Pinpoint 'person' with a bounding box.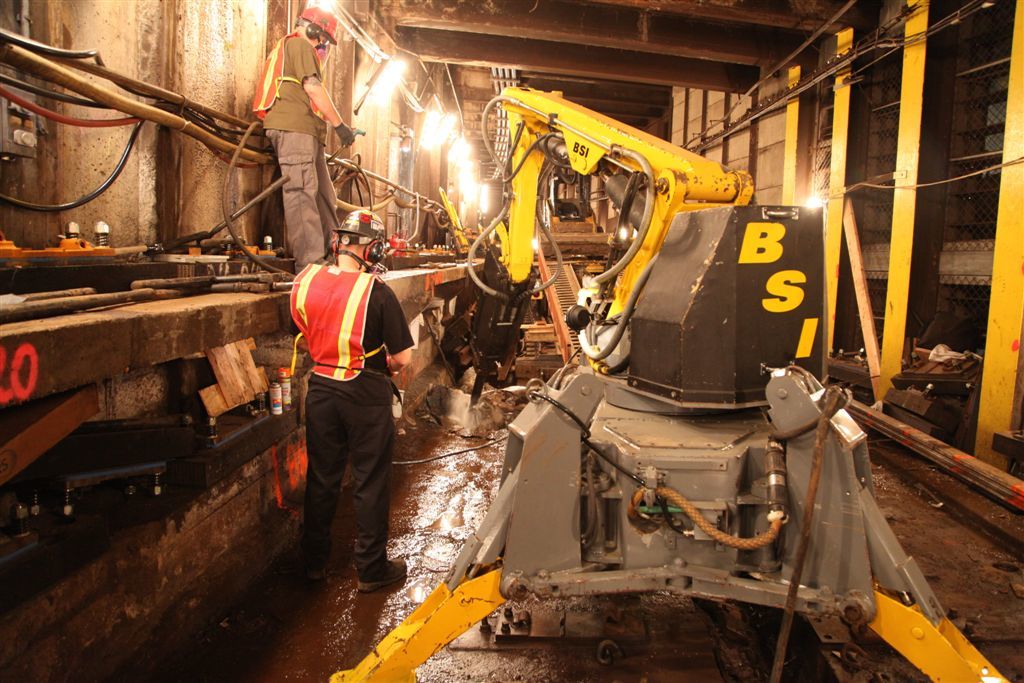
(287,208,416,592).
